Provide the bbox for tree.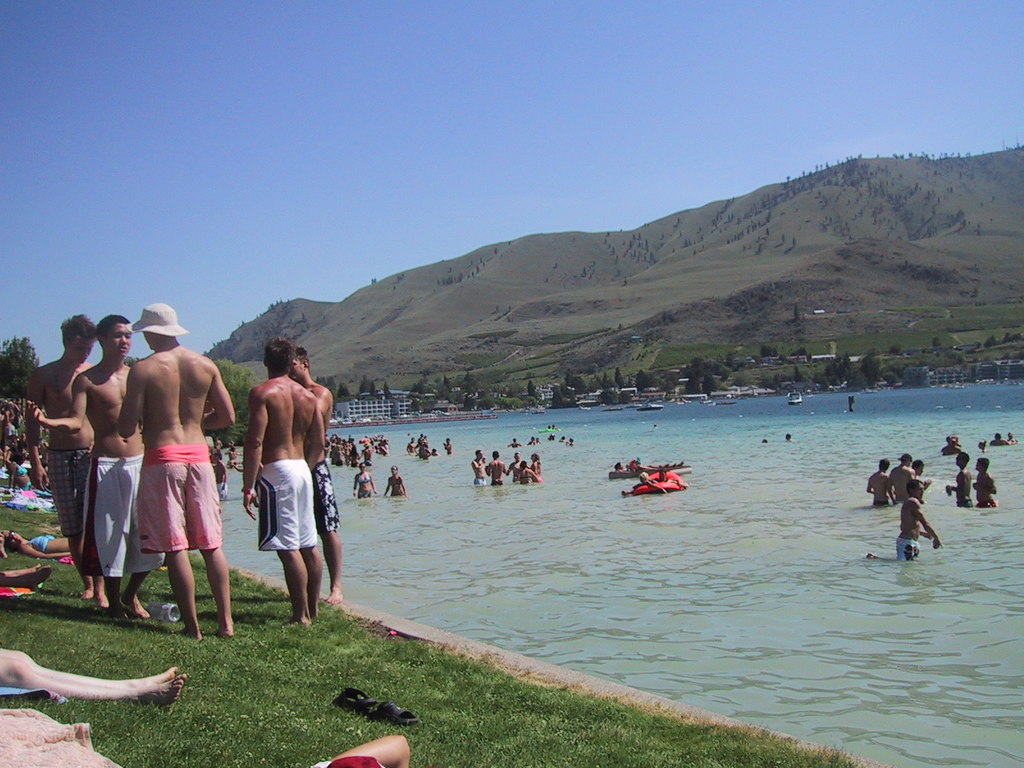
382:381:392:401.
